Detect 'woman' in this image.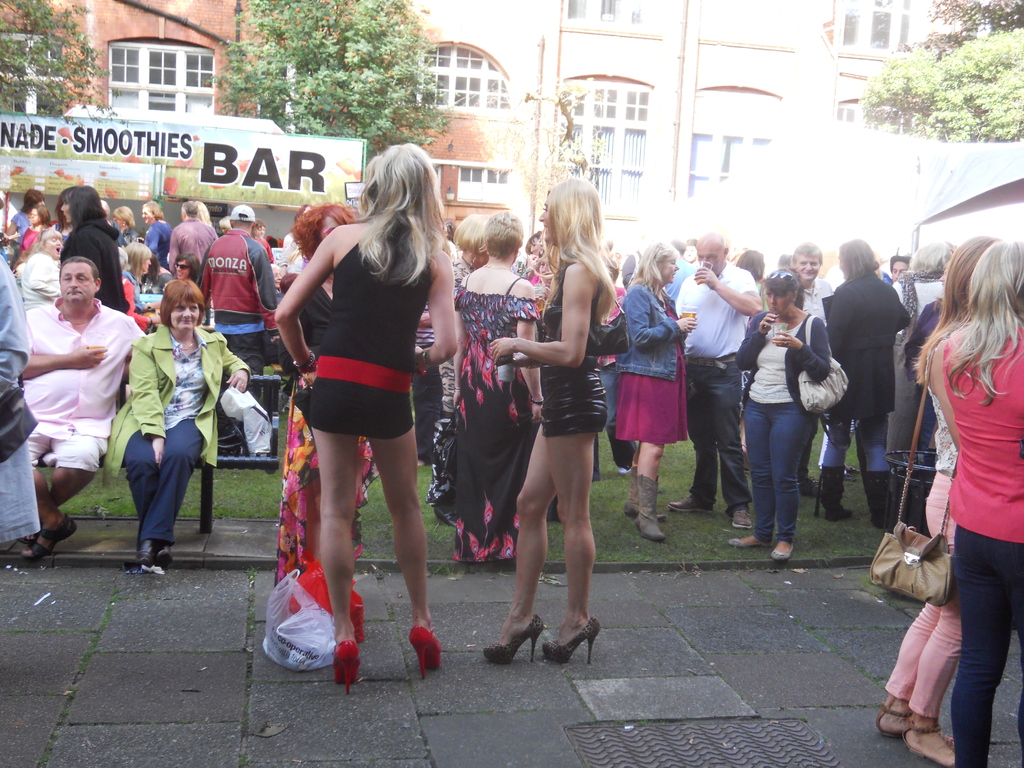
Detection: rect(449, 206, 547, 568).
